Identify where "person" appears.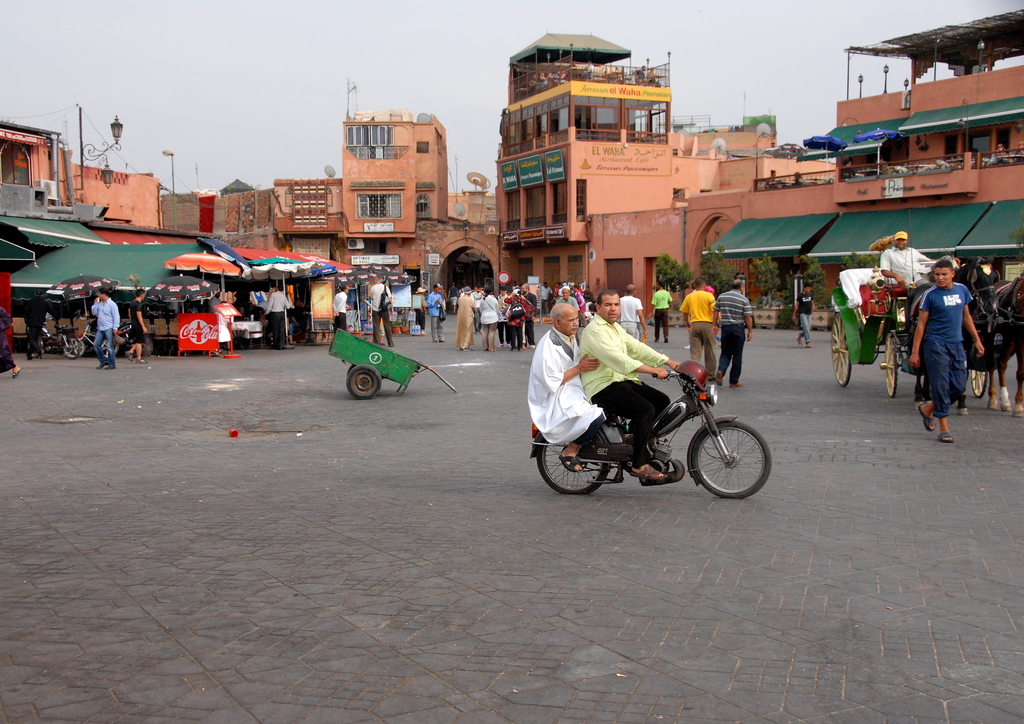
Appears at x1=371, y1=278, x2=396, y2=347.
